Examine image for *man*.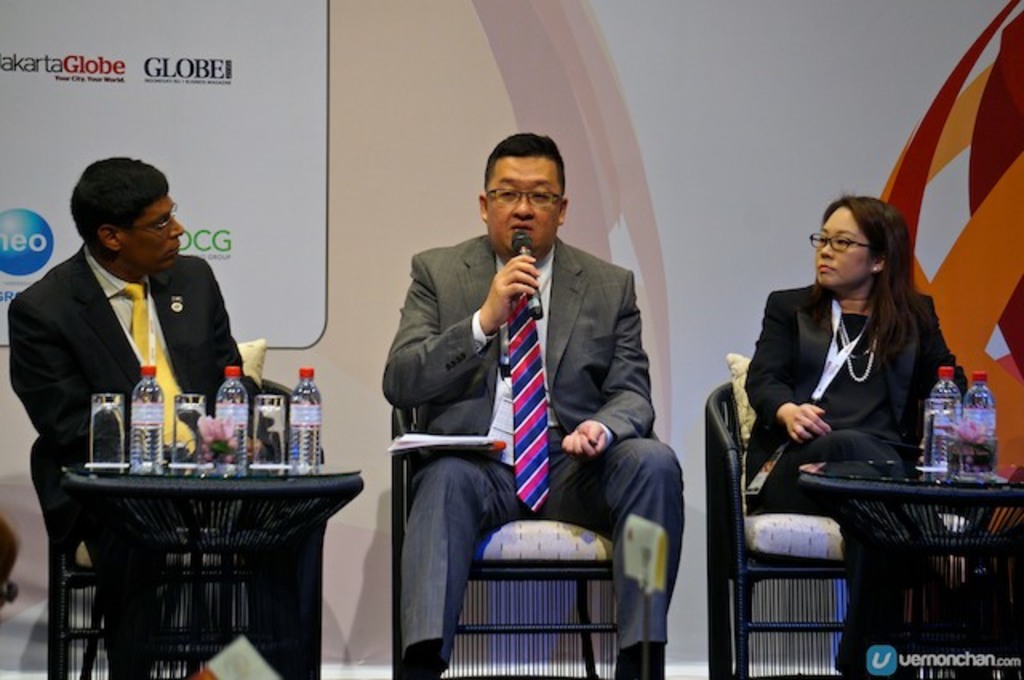
Examination result: pyautogui.locateOnScreen(398, 118, 646, 654).
